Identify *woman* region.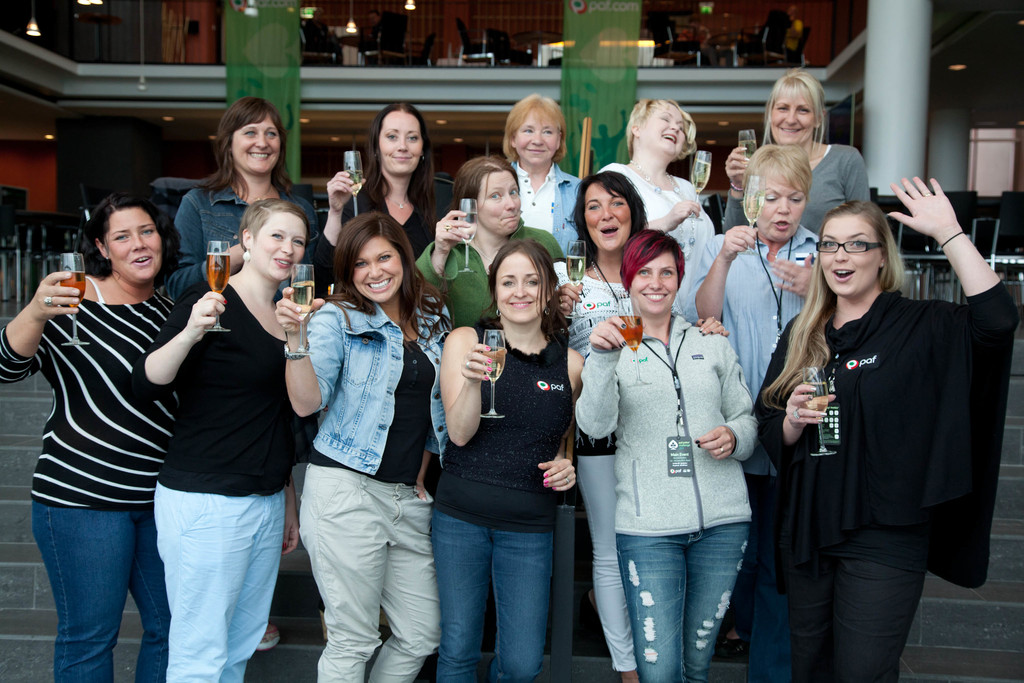
Region: 804,140,976,682.
